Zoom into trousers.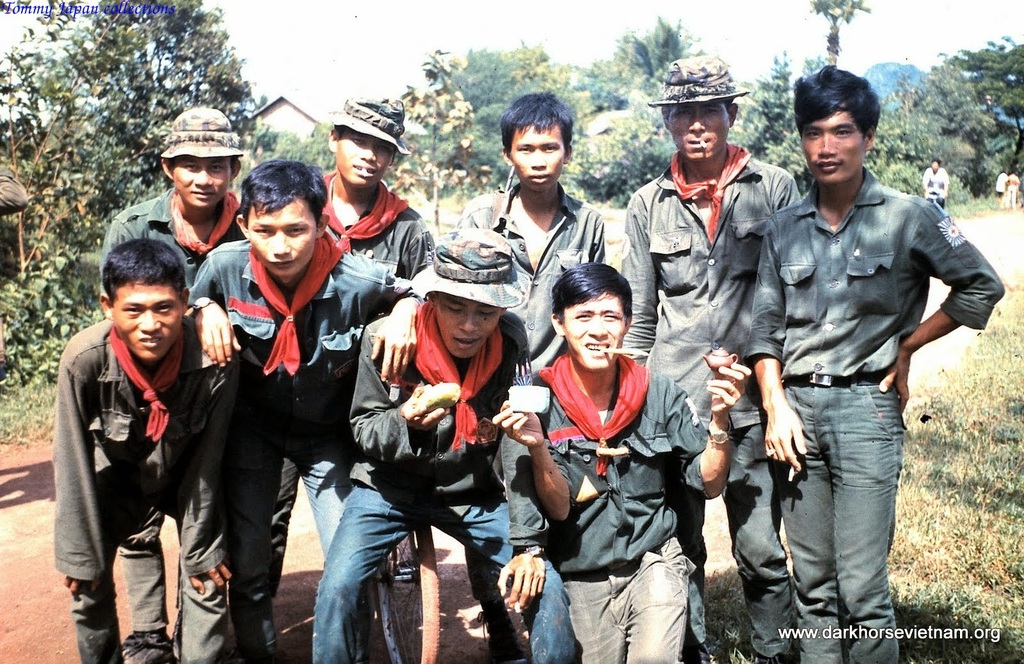
Zoom target: select_region(778, 373, 905, 663).
